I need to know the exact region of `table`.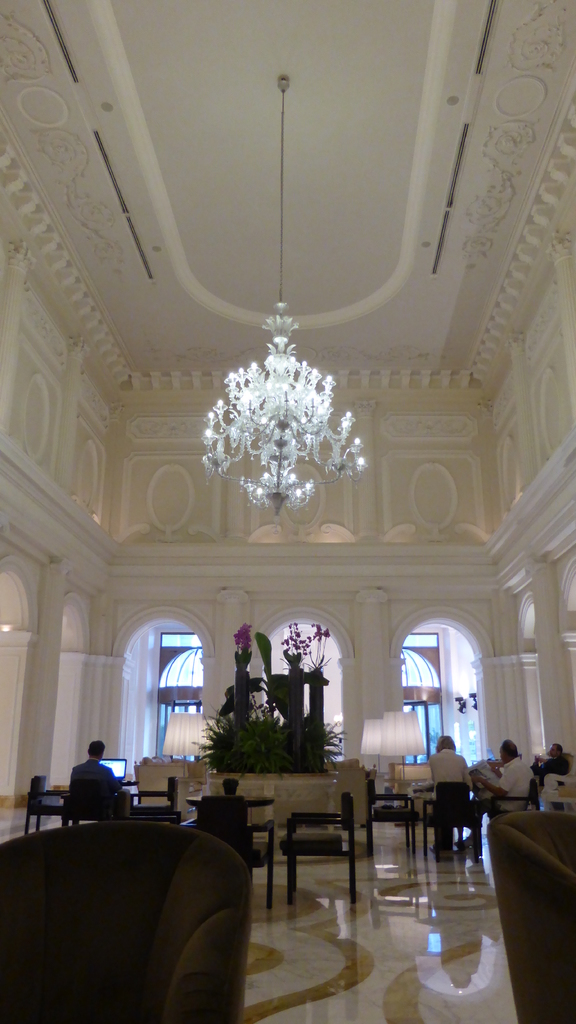
Region: left=188, top=788, right=274, bottom=835.
